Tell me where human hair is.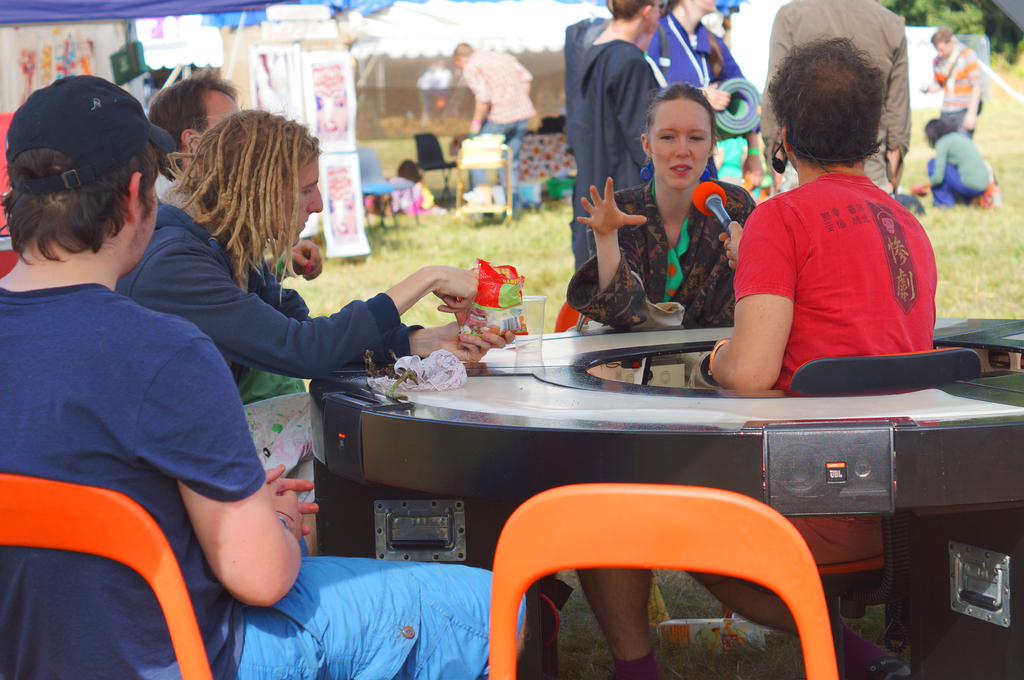
human hair is at <region>151, 74, 235, 166</region>.
